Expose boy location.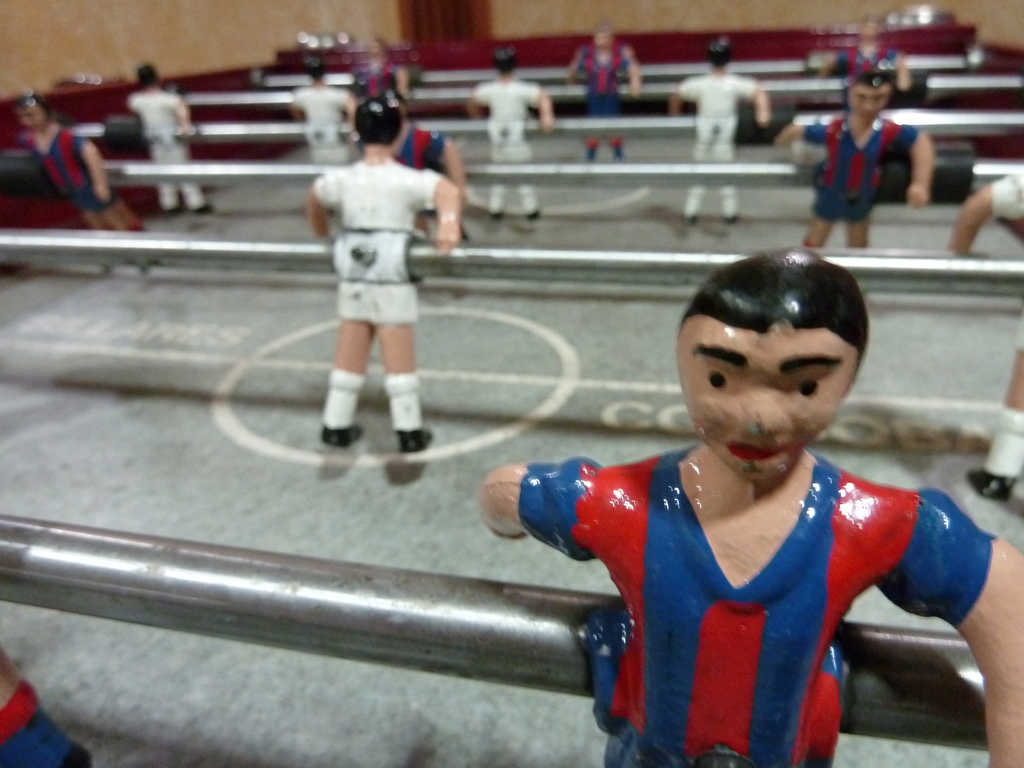
Exposed at crop(945, 164, 1023, 497).
